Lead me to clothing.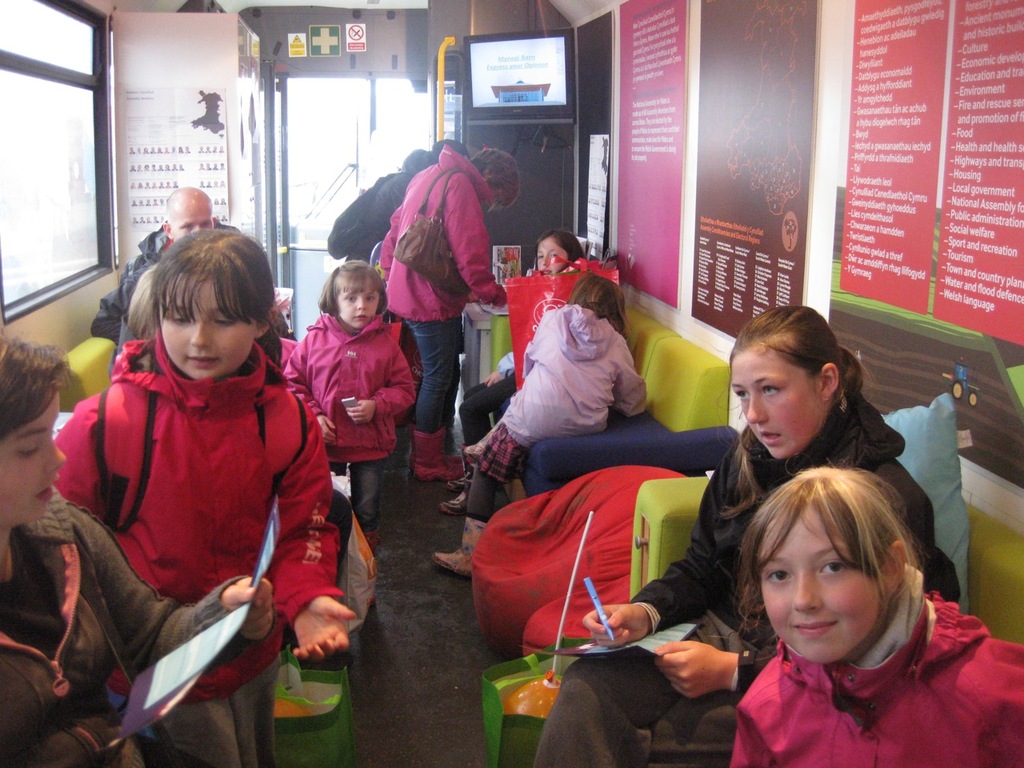
Lead to bbox=[730, 566, 1023, 767].
